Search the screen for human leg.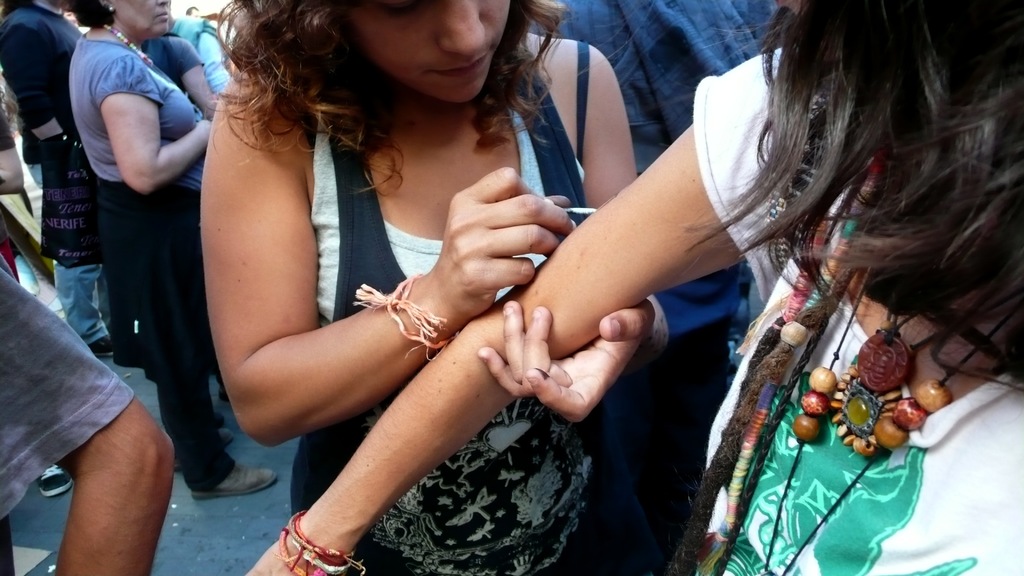
Found at region(50, 234, 109, 359).
